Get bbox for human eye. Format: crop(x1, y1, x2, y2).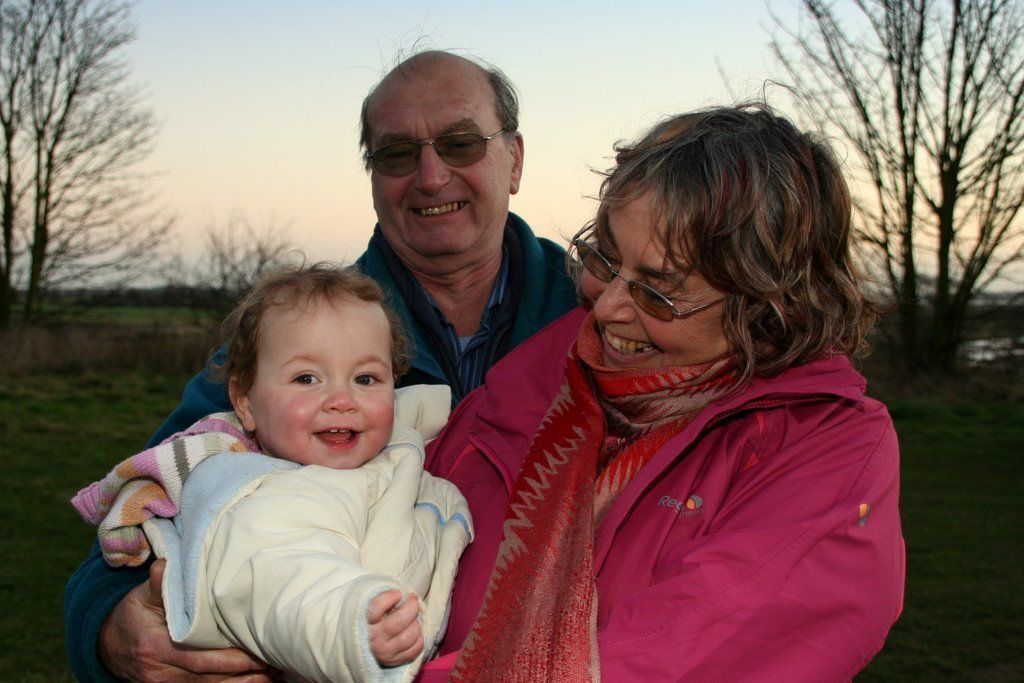
crop(287, 368, 324, 390).
